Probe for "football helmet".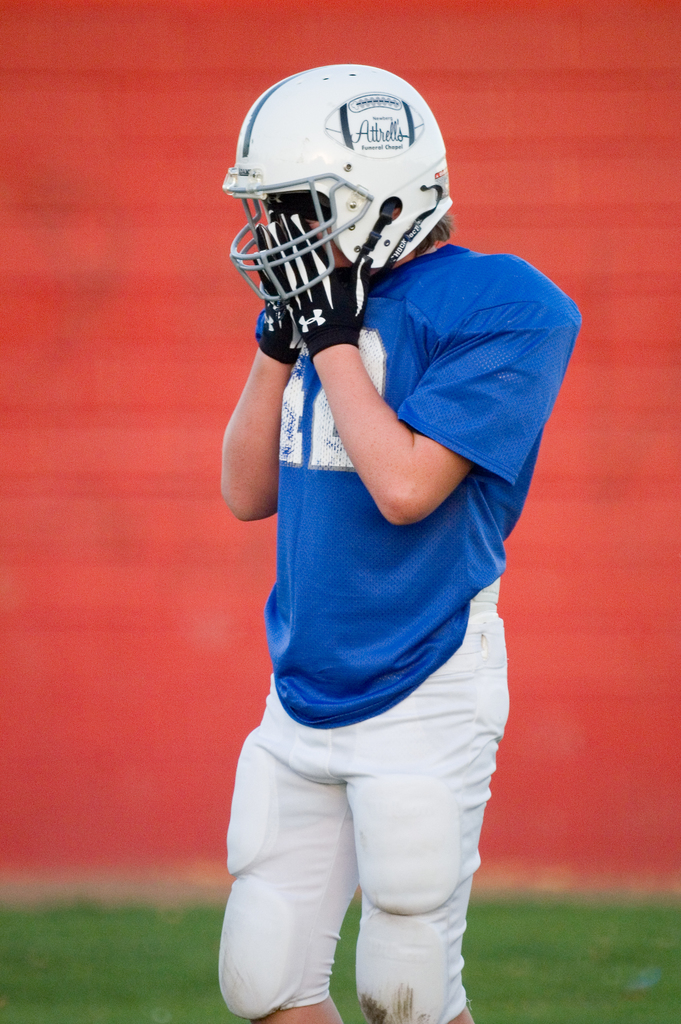
Probe result: bbox=[231, 63, 455, 372].
